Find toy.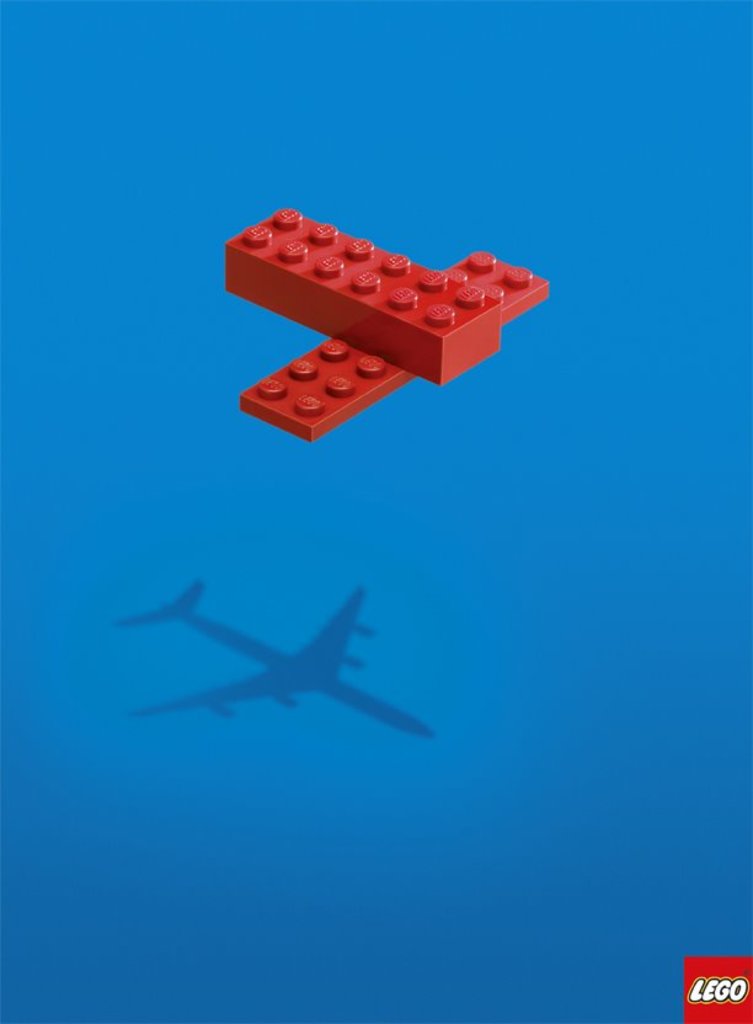
select_region(240, 252, 549, 442).
